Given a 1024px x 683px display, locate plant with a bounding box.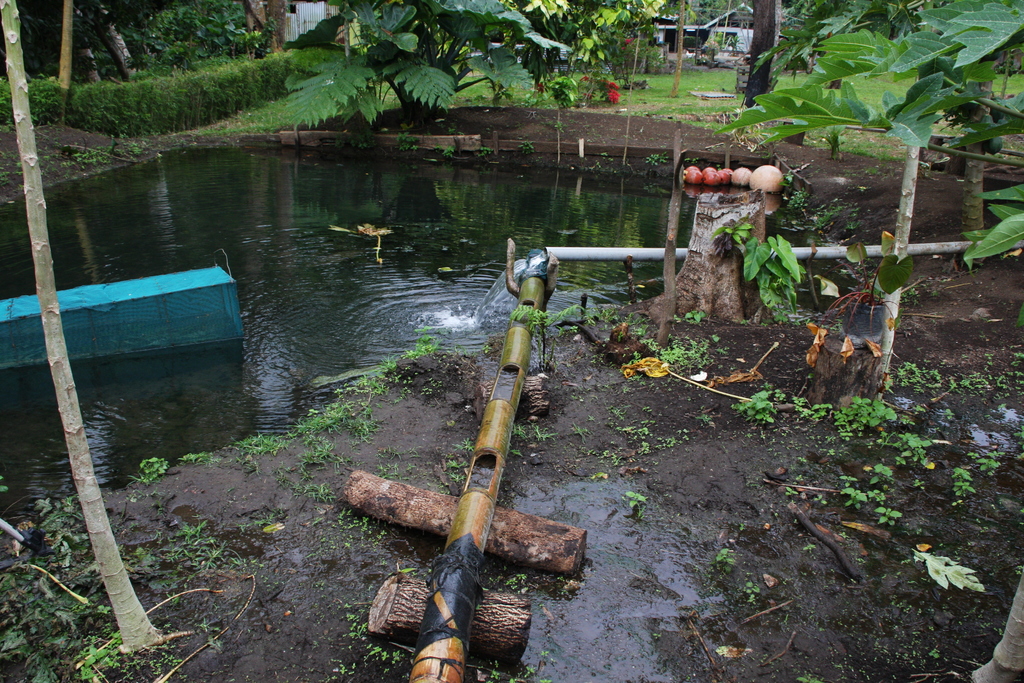
Located: left=394, top=561, right=421, bottom=578.
